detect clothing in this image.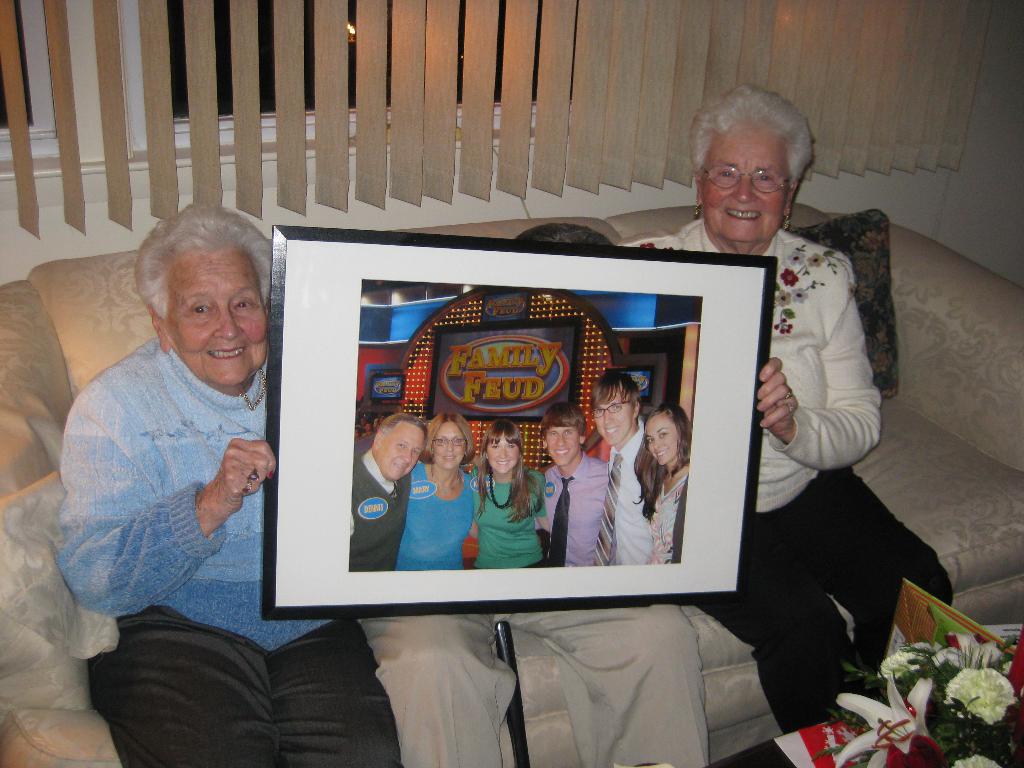
Detection: {"x1": 471, "y1": 472, "x2": 542, "y2": 584}.
